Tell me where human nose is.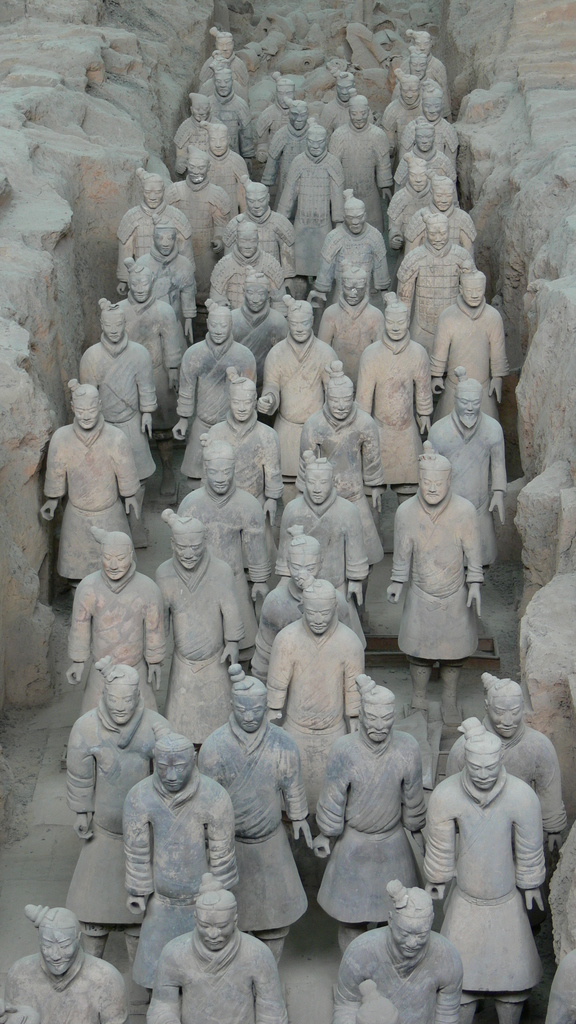
human nose is at l=349, t=290, r=356, b=297.
